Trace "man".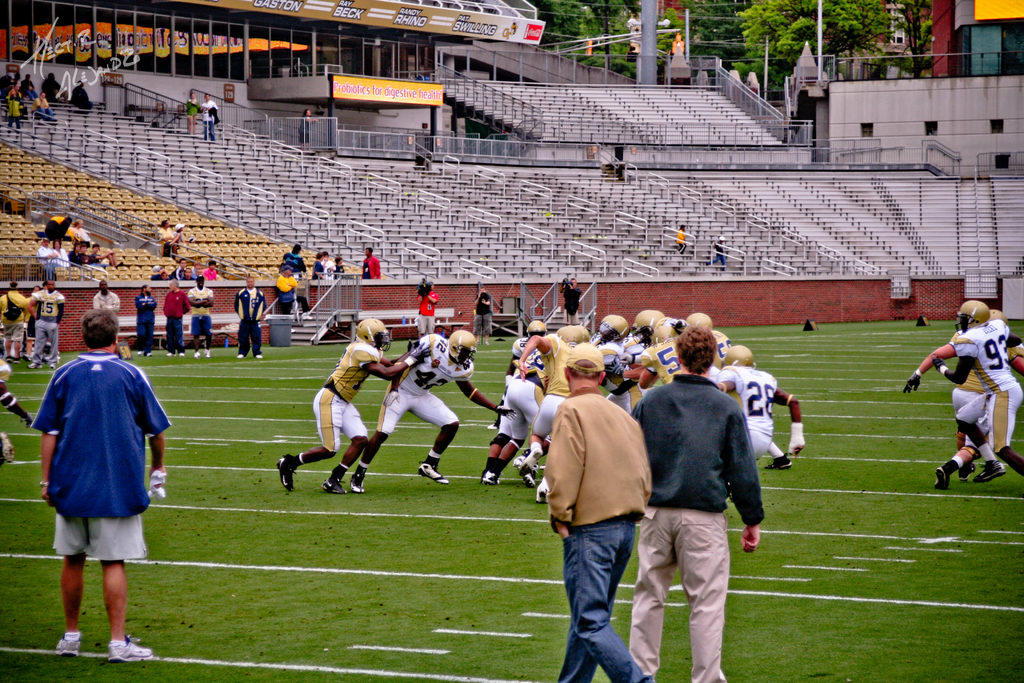
Traced to l=281, t=242, r=307, b=275.
